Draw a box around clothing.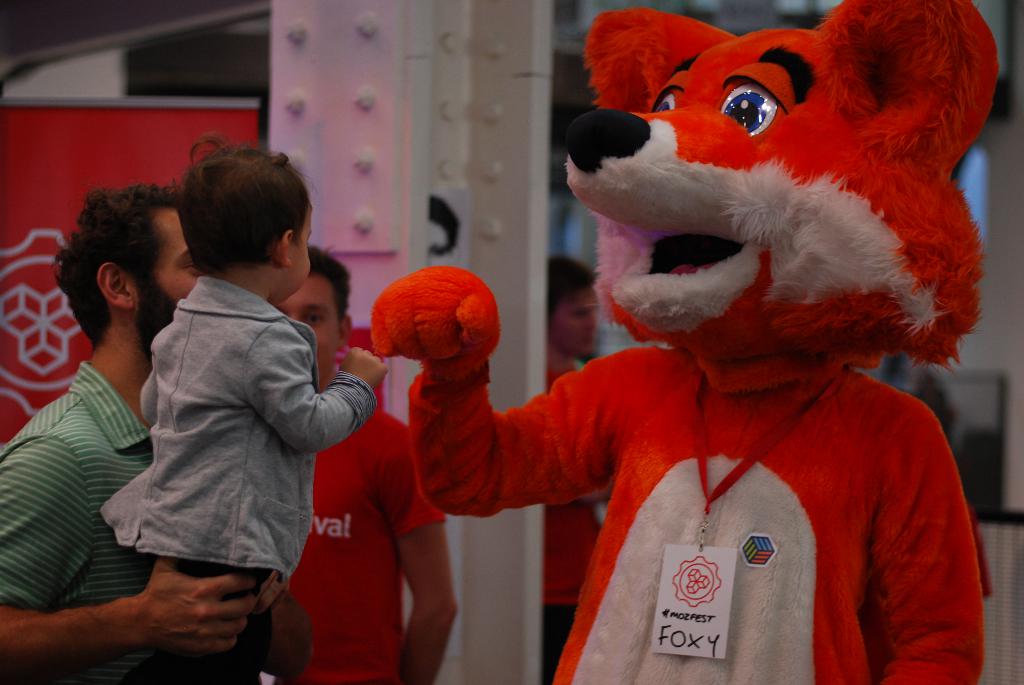
87 267 381 684.
